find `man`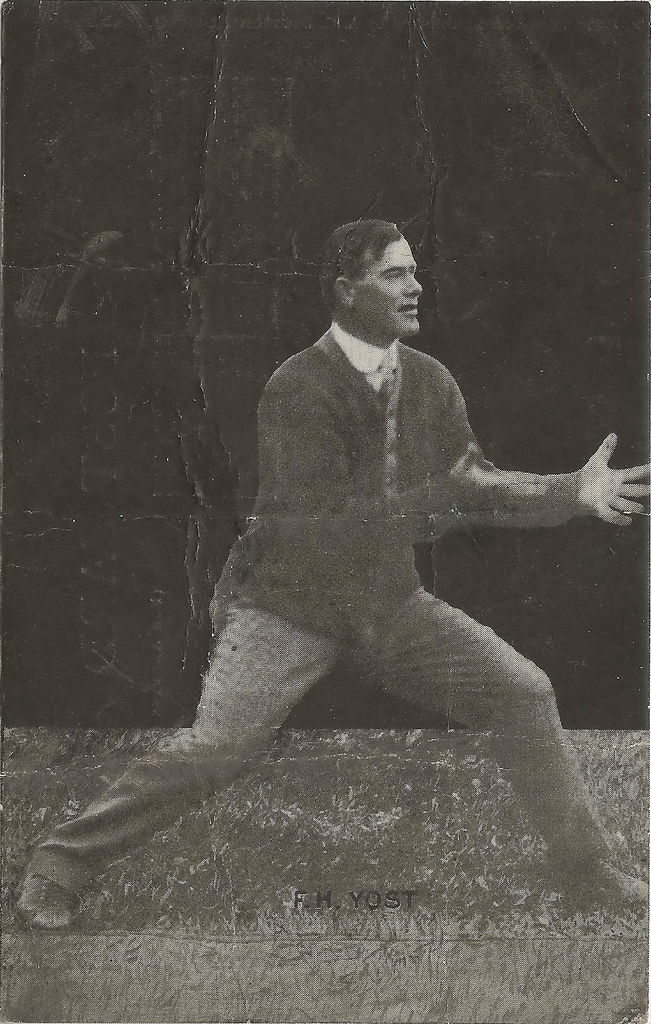
l=13, t=221, r=650, b=934
